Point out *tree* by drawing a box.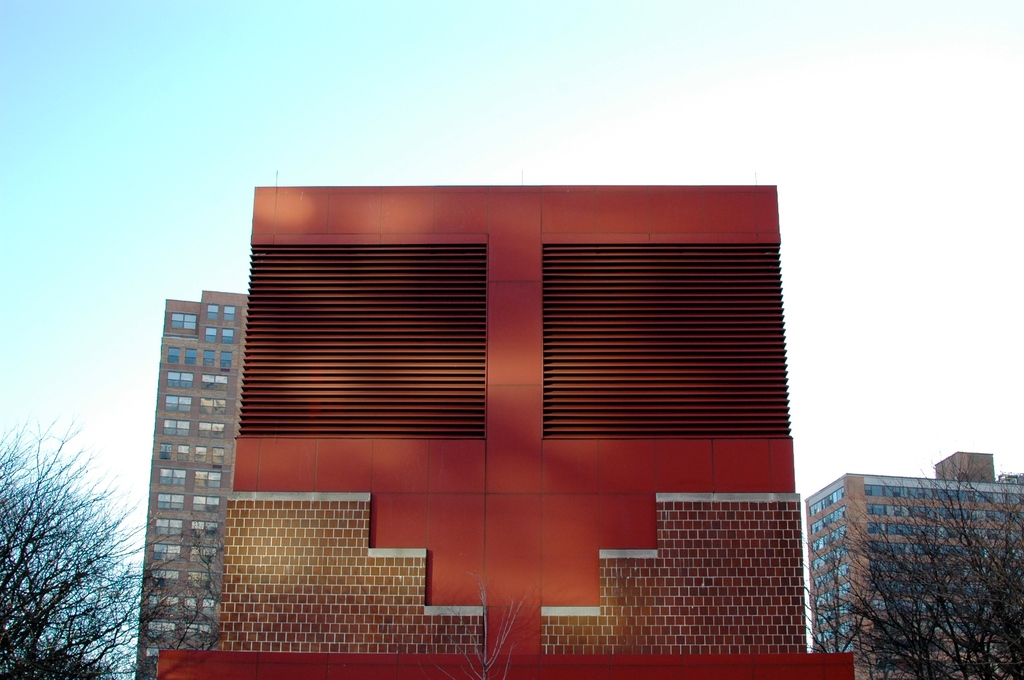
[x1=818, y1=449, x2=1009, y2=663].
